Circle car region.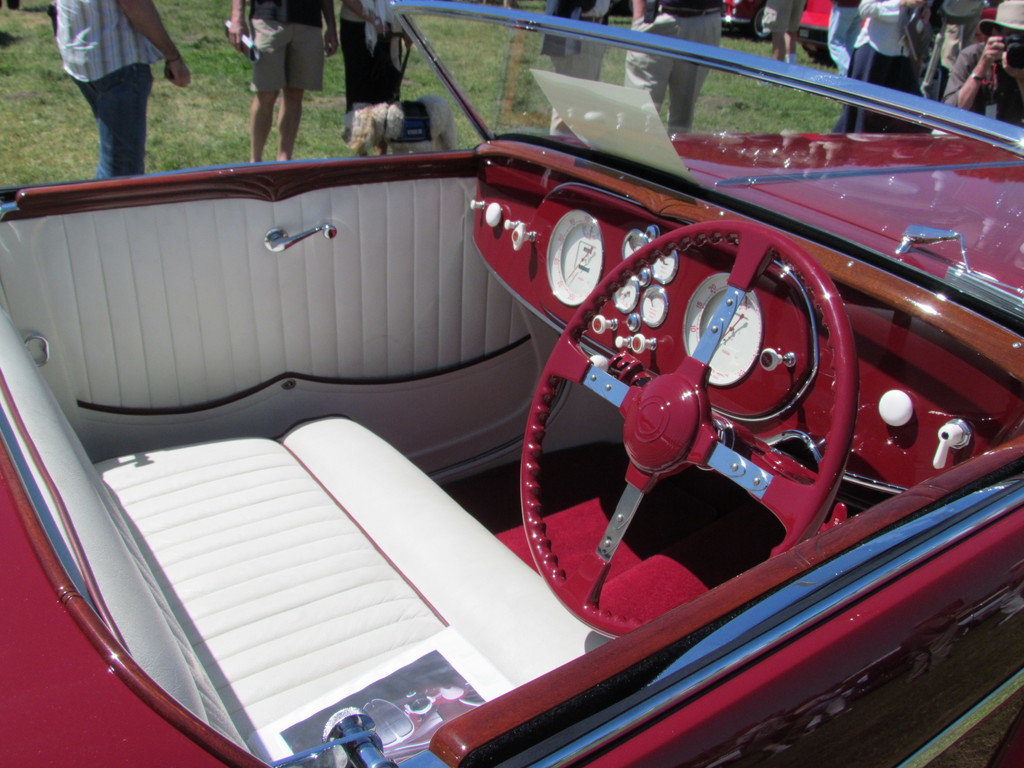
Region: (799, 0, 874, 61).
